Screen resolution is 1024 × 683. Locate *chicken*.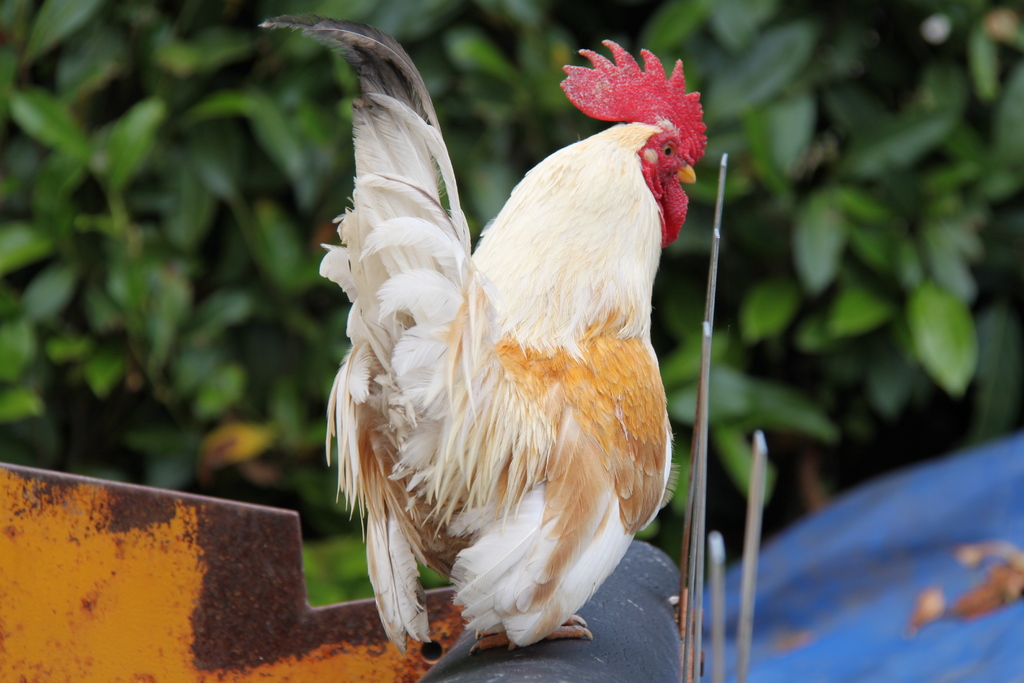
{"x1": 249, "y1": 3, "x2": 705, "y2": 672}.
